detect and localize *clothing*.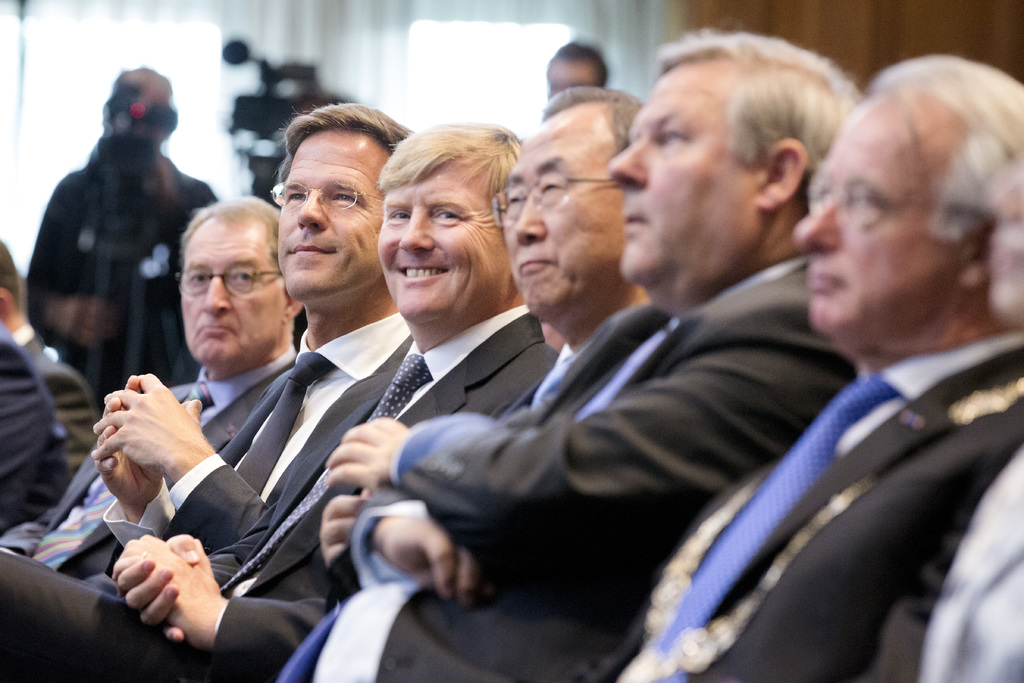
Localized at pyautogui.locateOnScreen(653, 227, 1020, 682).
